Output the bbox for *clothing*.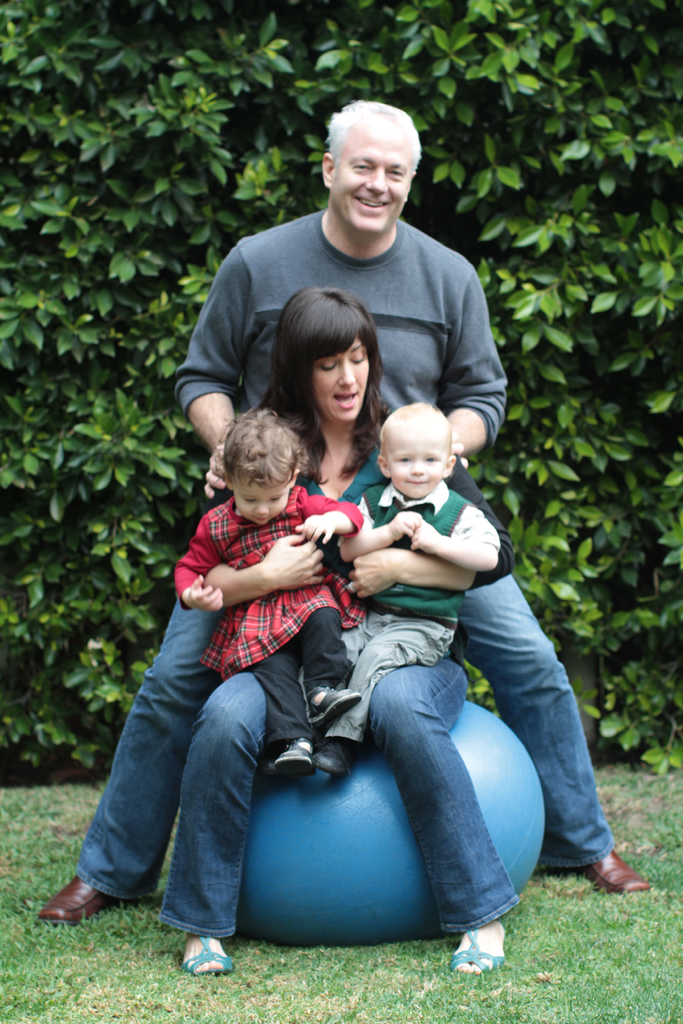
(306,479,502,734).
